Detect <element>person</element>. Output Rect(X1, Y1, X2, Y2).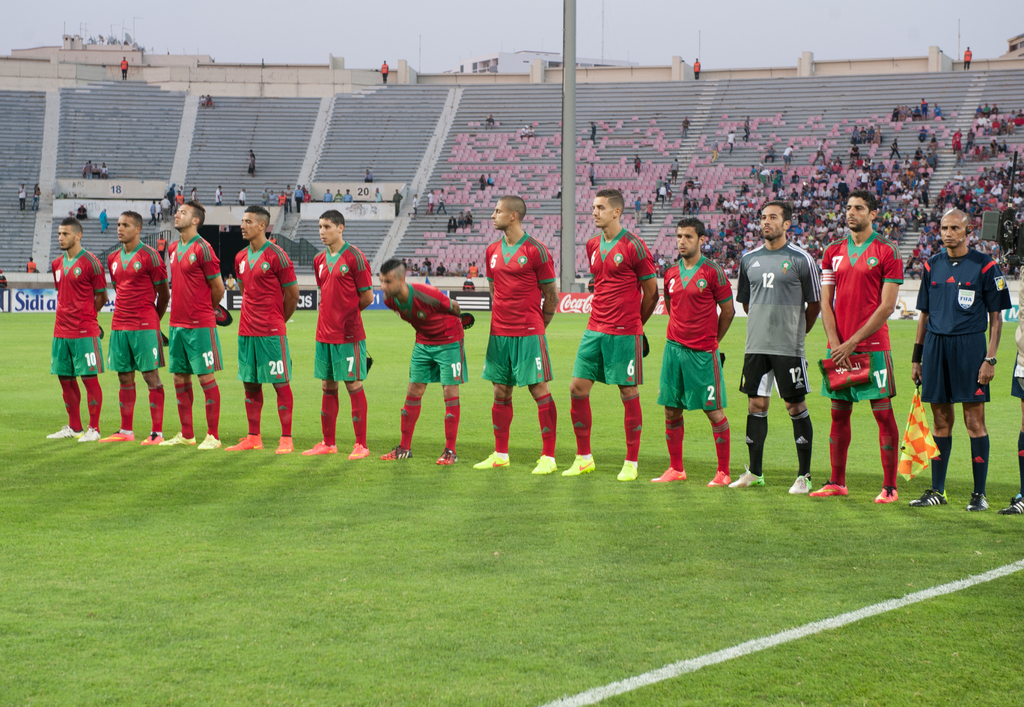
Rect(558, 188, 659, 477).
